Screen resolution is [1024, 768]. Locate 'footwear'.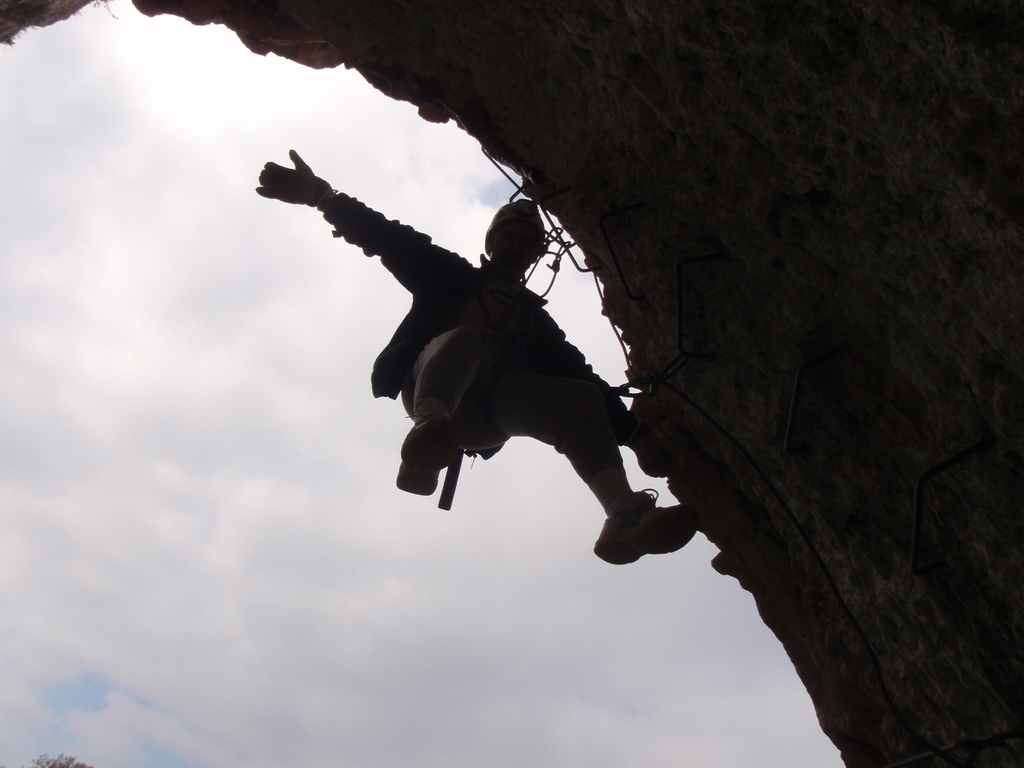
pyautogui.locateOnScreen(596, 470, 678, 579).
